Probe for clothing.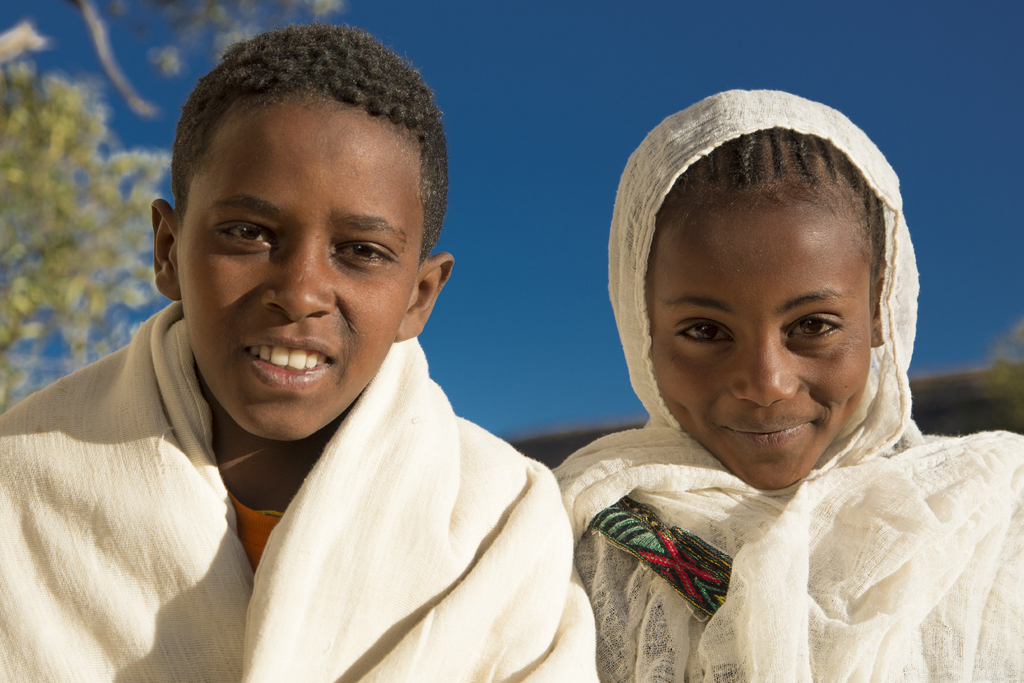
Probe result: left=532, top=161, right=1010, bottom=679.
